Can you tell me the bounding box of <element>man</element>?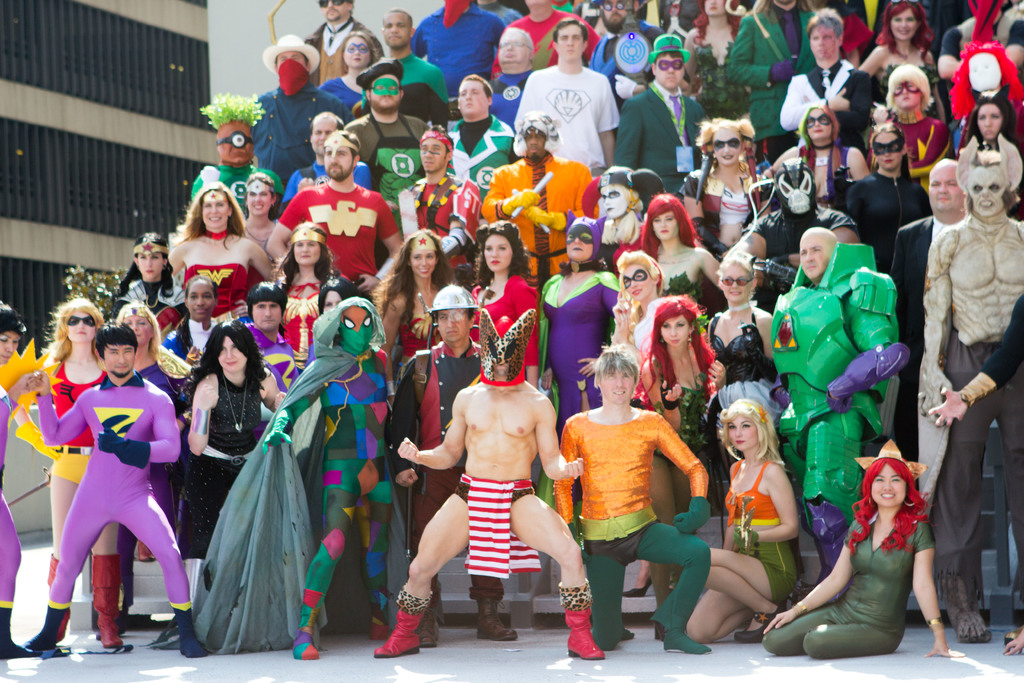
236/281/296/406.
